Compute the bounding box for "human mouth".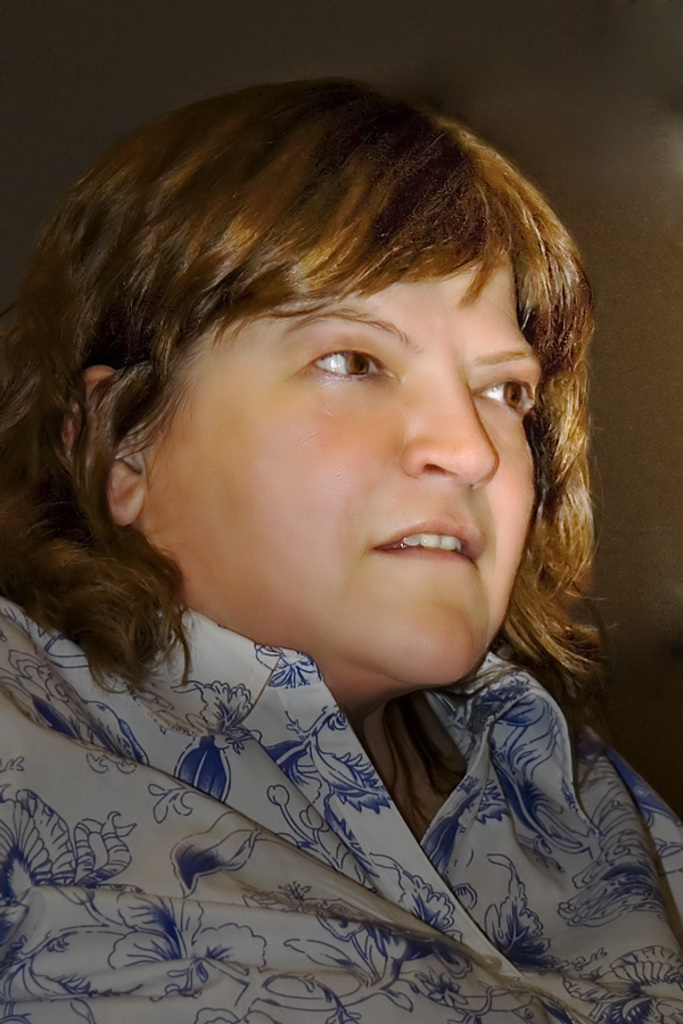
(354, 519, 495, 583).
